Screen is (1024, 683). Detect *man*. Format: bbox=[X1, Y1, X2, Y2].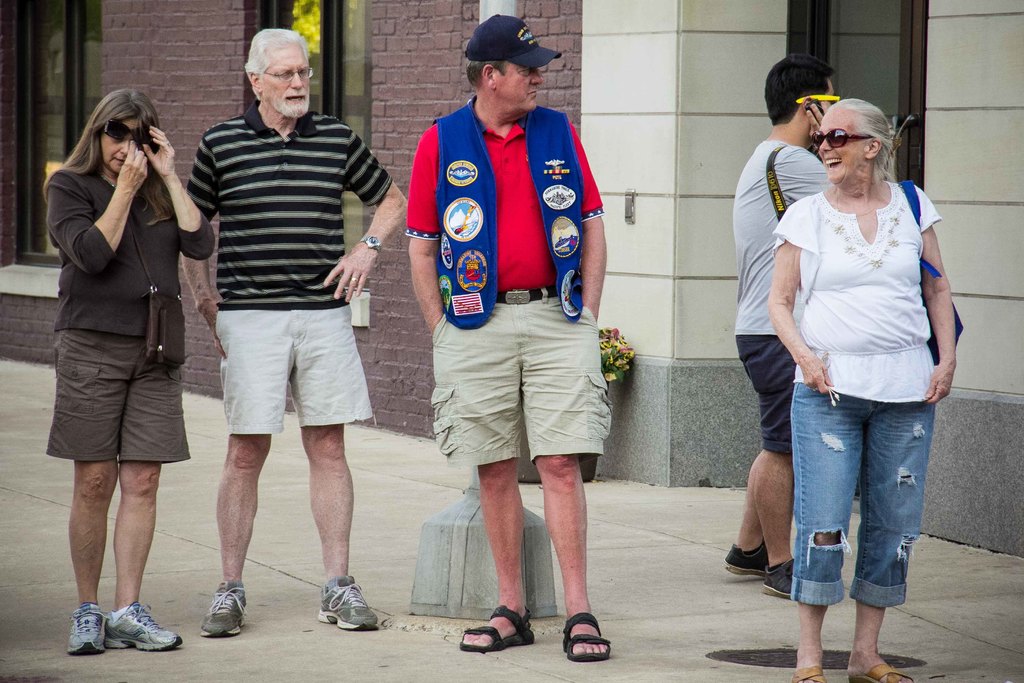
bbox=[725, 48, 844, 600].
